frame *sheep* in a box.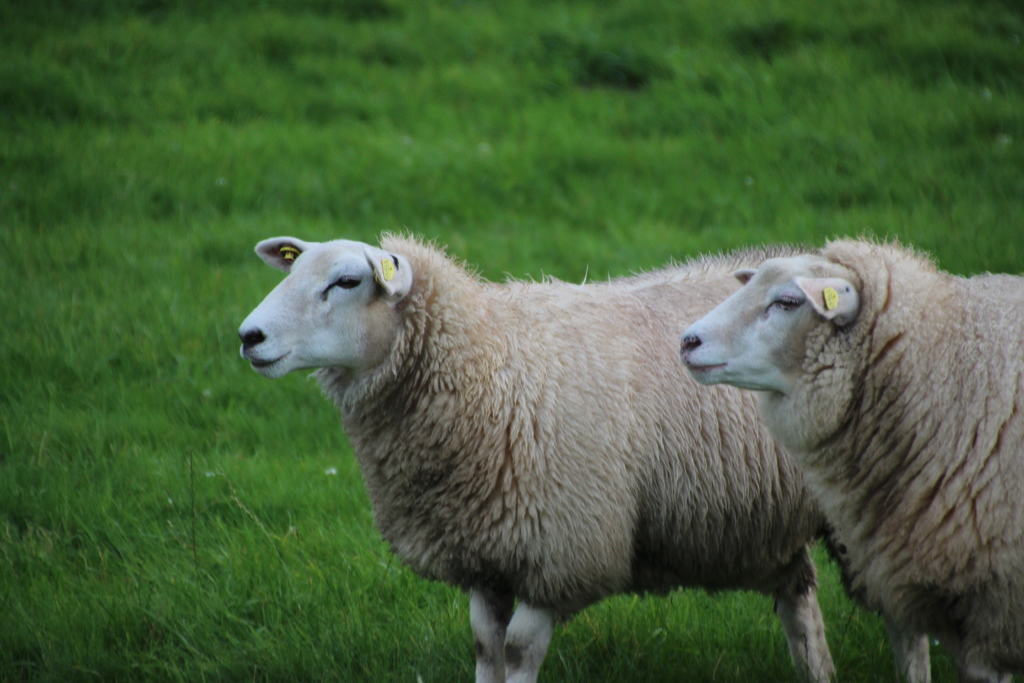
(236, 225, 827, 682).
